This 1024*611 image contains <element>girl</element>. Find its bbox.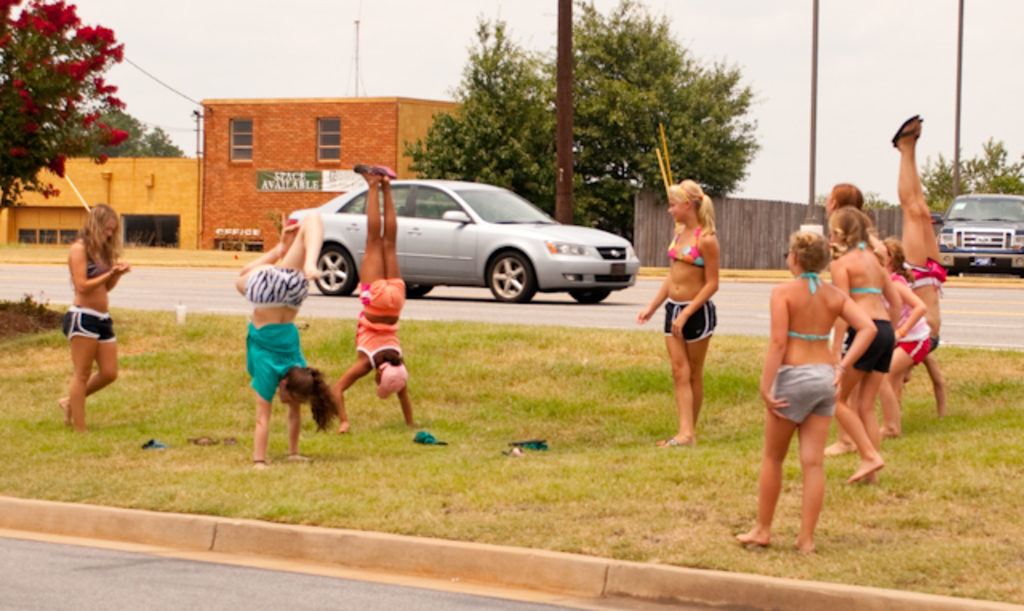
Rect(232, 213, 328, 467).
